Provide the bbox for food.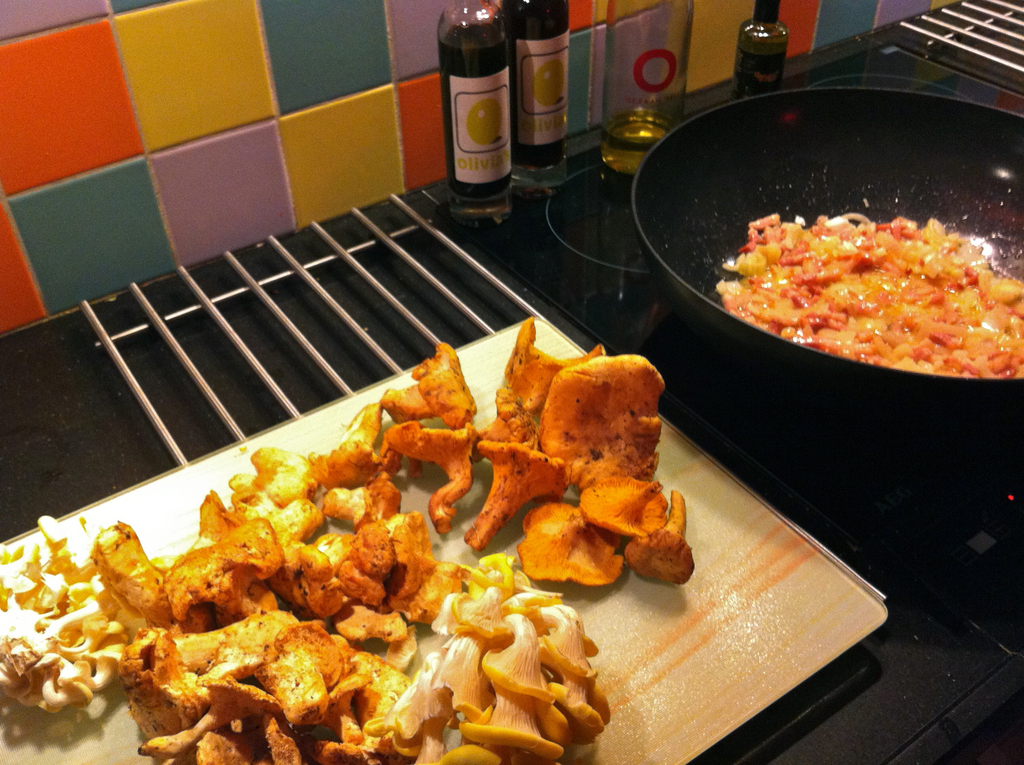
(708, 171, 1004, 370).
